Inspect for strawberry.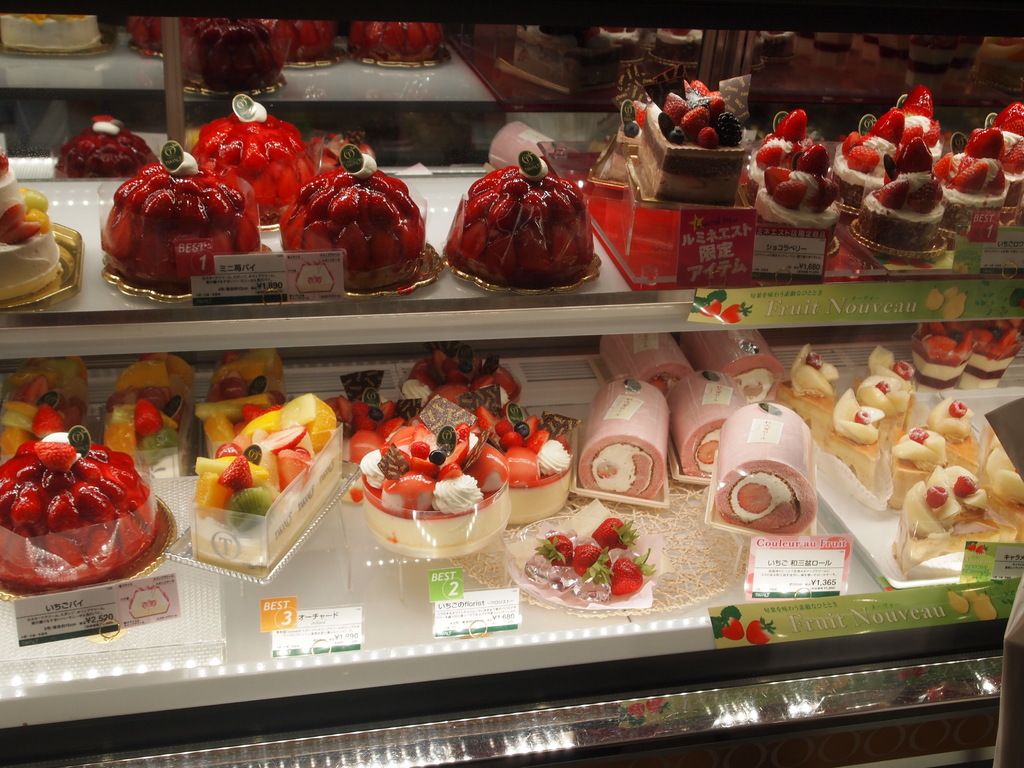
Inspection: 534:532:575:568.
